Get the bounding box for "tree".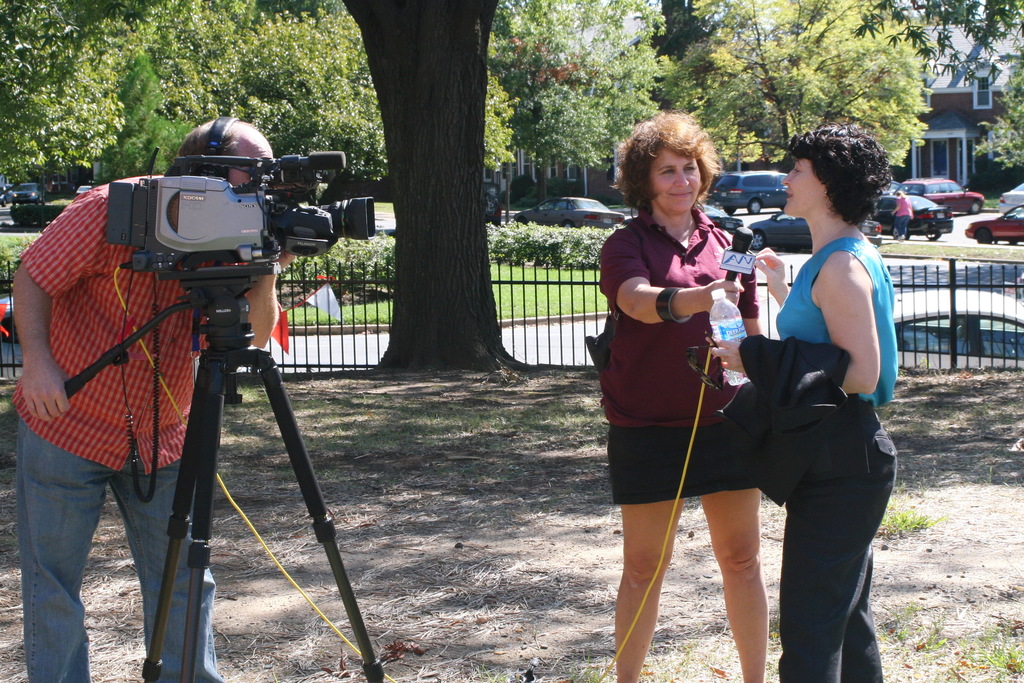
109/45/189/179.
